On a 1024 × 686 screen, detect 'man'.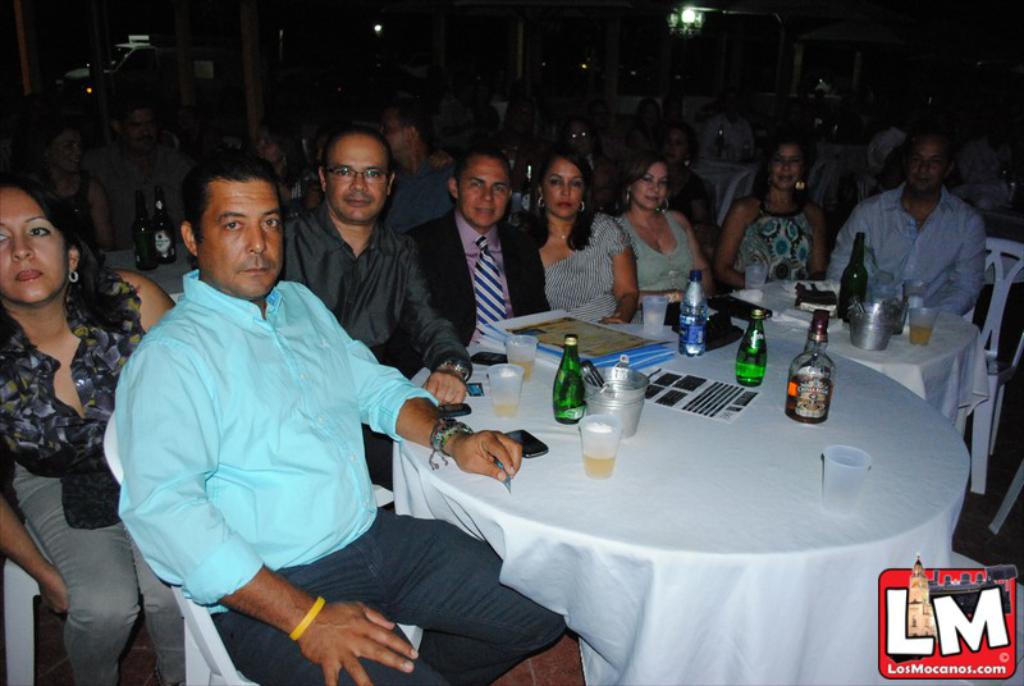
x1=703, y1=92, x2=758, y2=163.
